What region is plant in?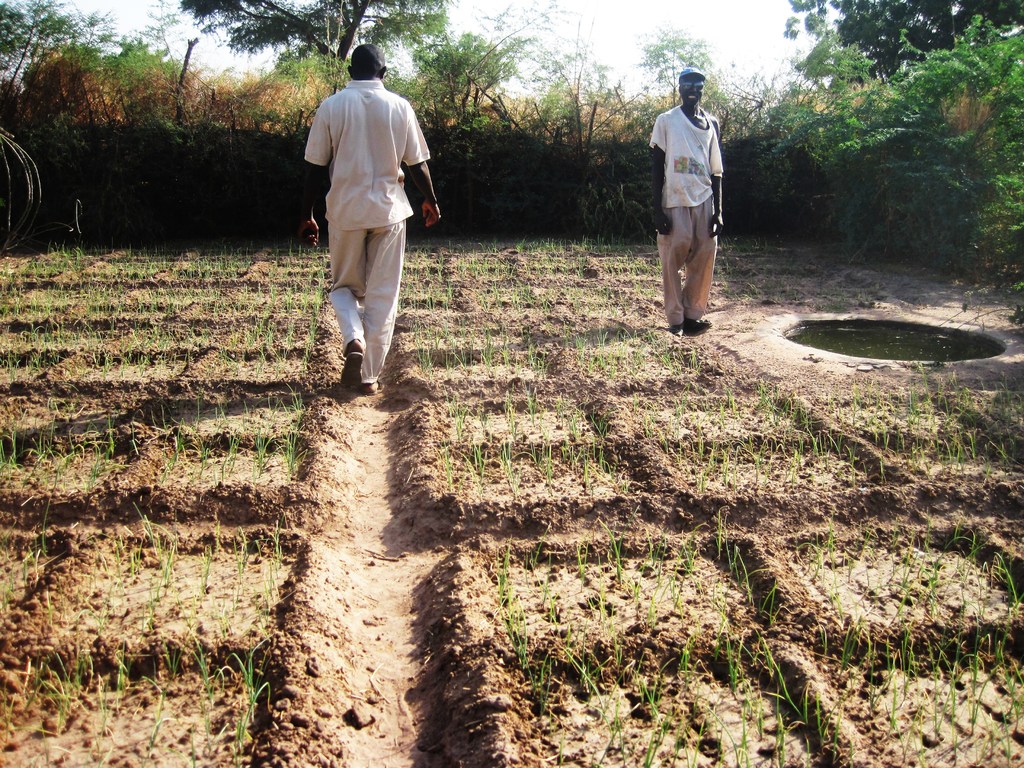
x1=235, y1=678, x2=274, y2=749.
